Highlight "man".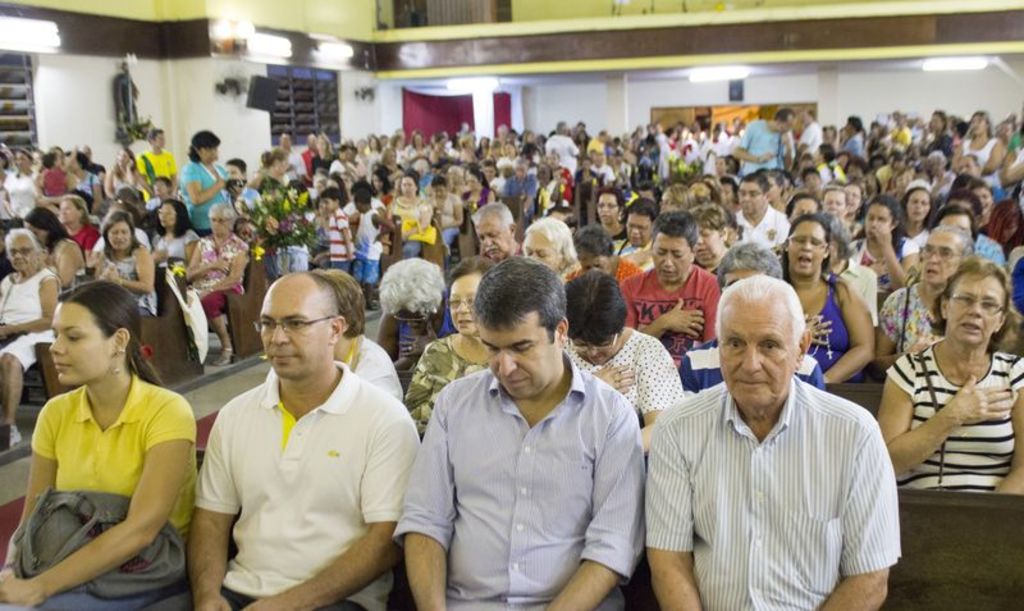
Highlighted region: <region>393, 255, 645, 610</region>.
